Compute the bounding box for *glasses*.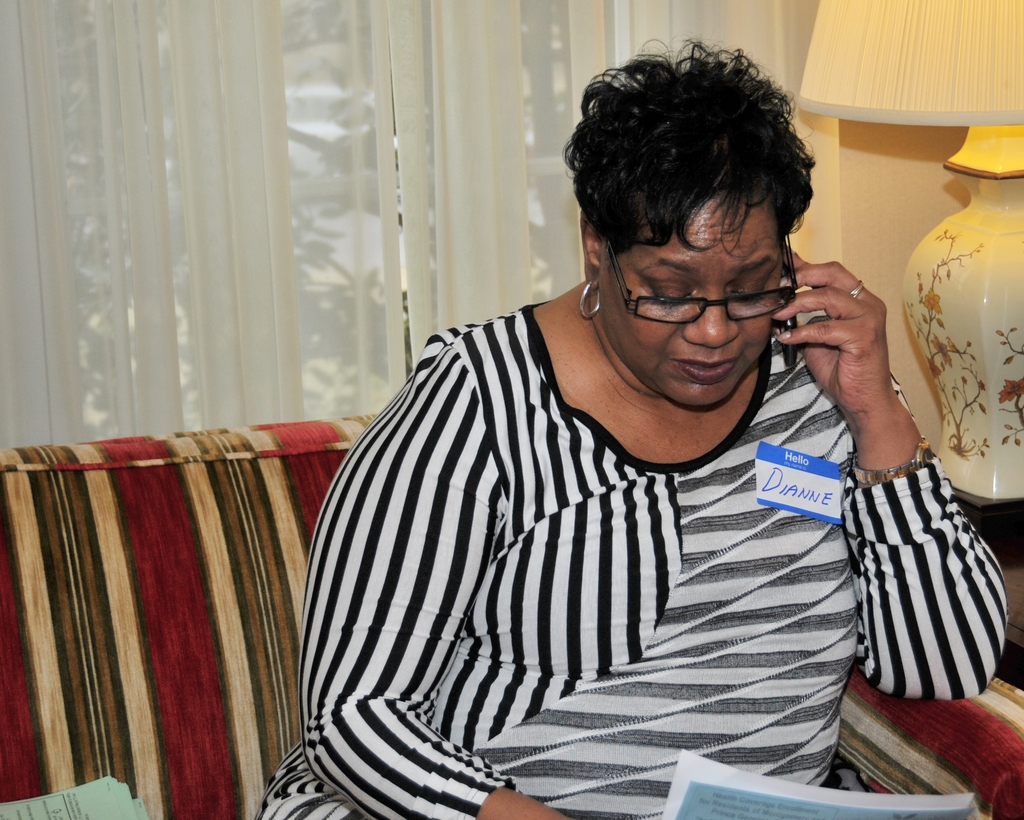
605/220/808/321.
